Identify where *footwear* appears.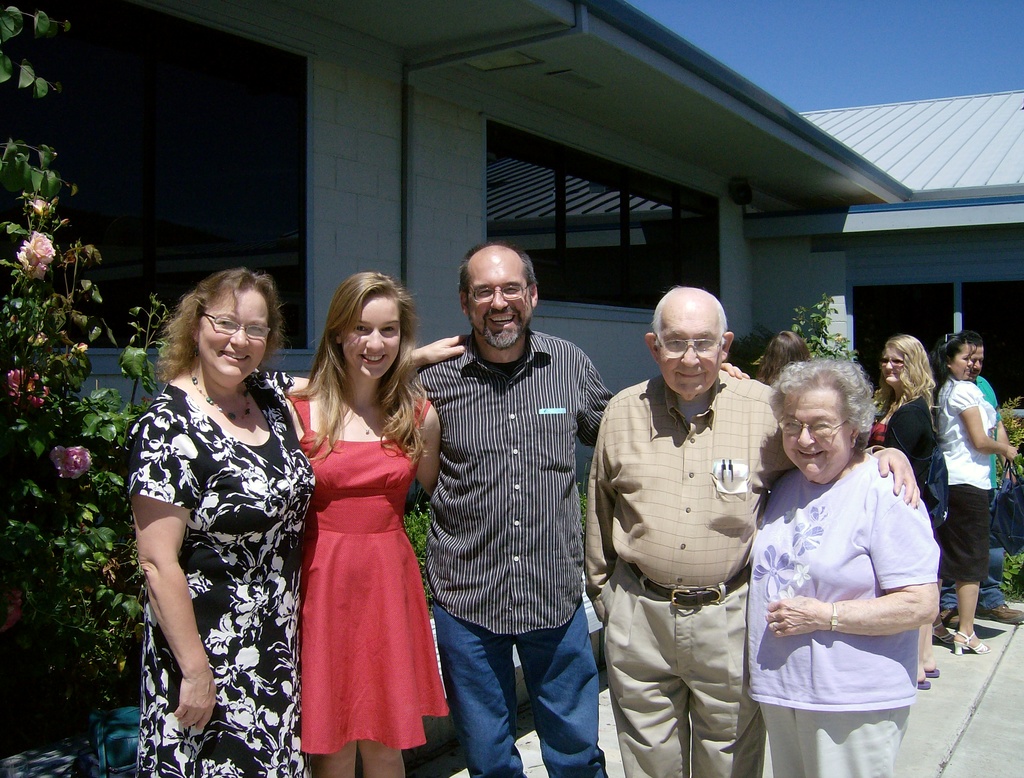
Appears at (973,601,1023,625).
